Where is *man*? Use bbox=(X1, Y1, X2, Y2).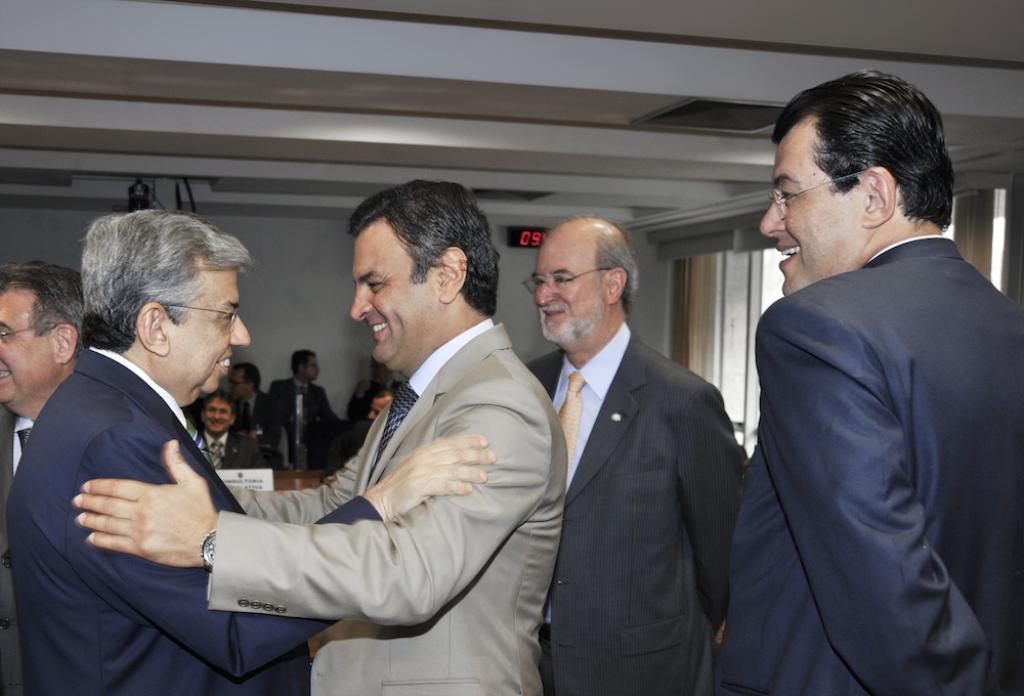
bbox=(364, 391, 394, 424).
